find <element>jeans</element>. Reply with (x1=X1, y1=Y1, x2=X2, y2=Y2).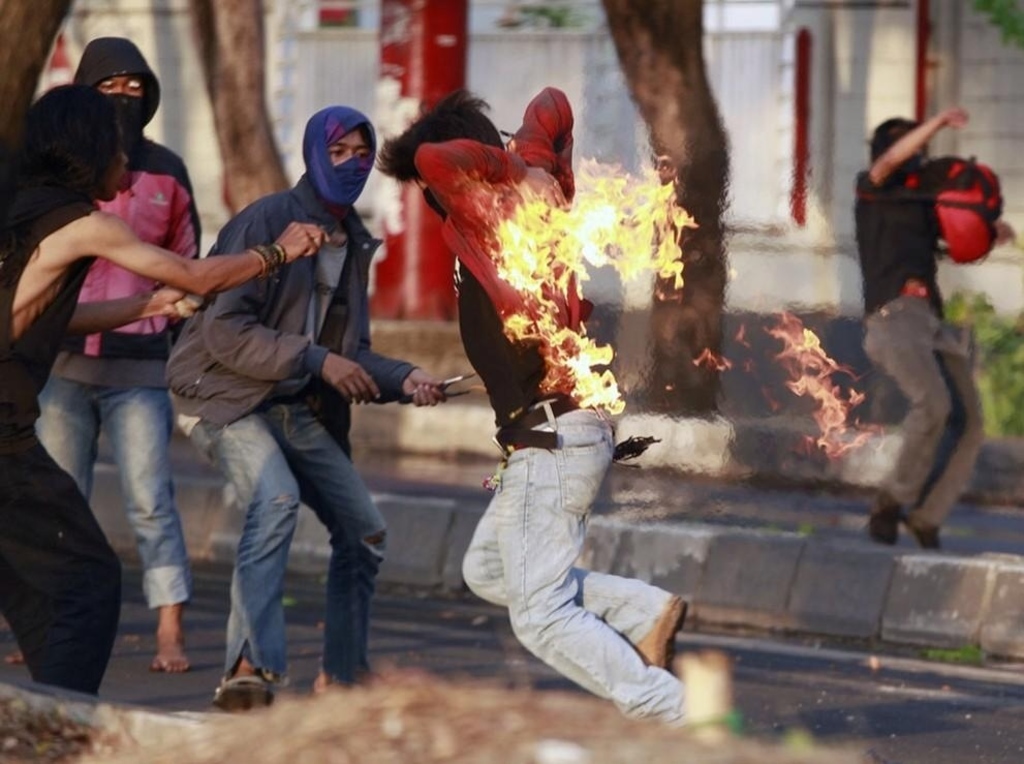
(x1=860, y1=300, x2=993, y2=520).
